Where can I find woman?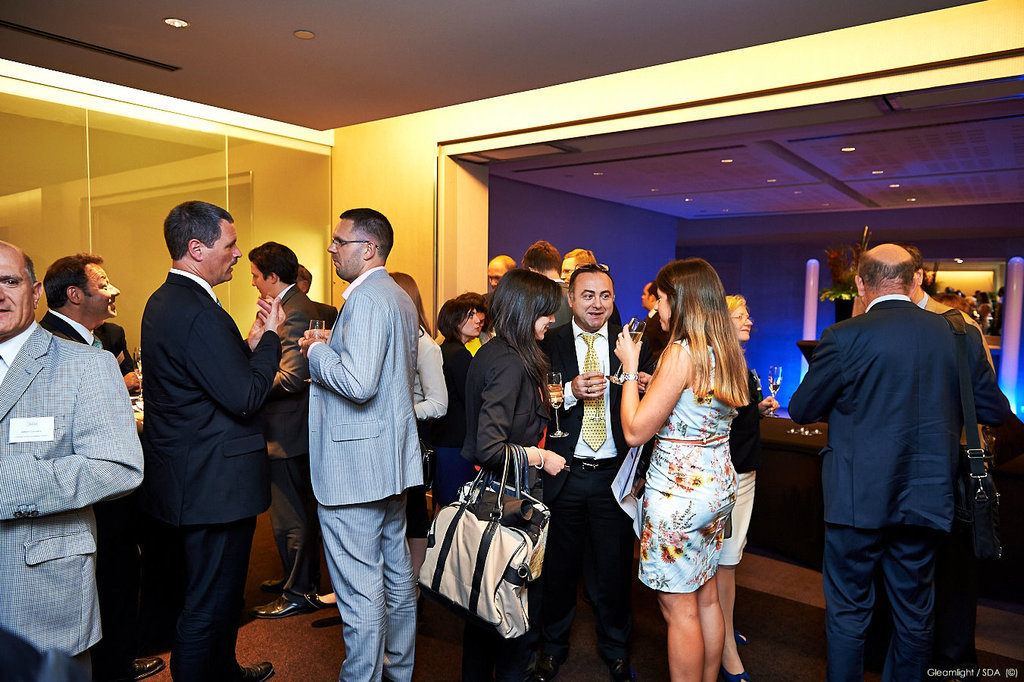
You can find it at rect(413, 292, 482, 513).
